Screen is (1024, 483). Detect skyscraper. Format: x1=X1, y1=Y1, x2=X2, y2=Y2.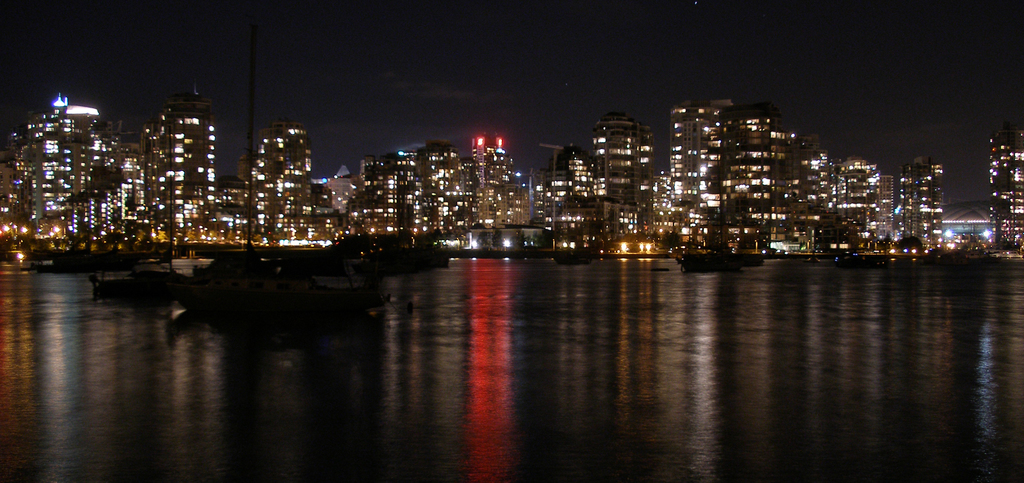
x1=143, y1=97, x2=217, y2=242.
